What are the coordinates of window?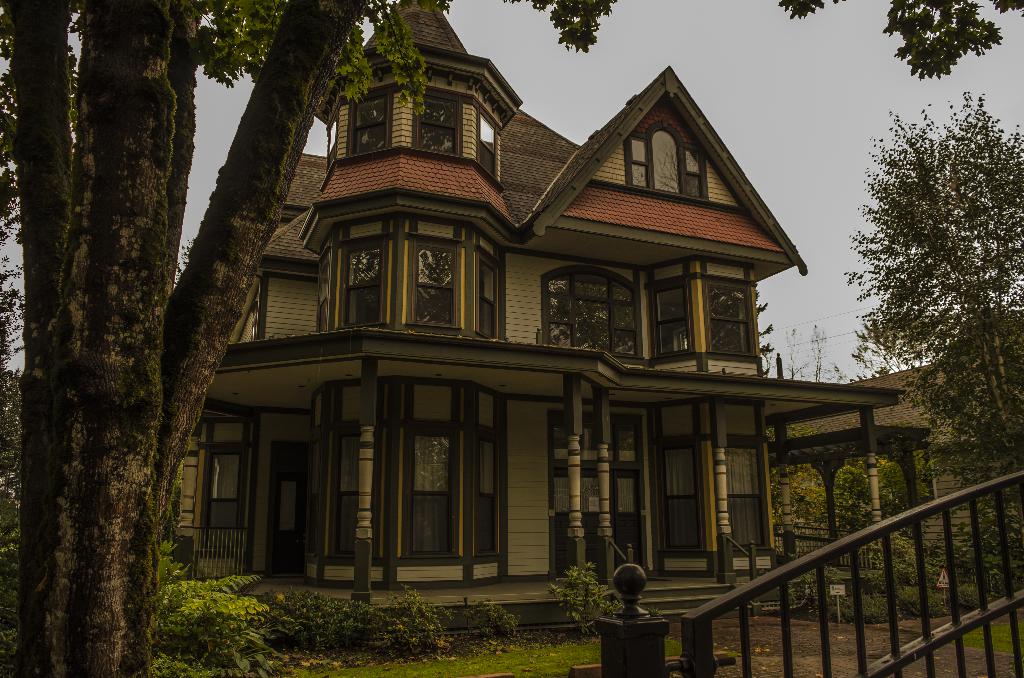
rect(476, 246, 497, 342).
